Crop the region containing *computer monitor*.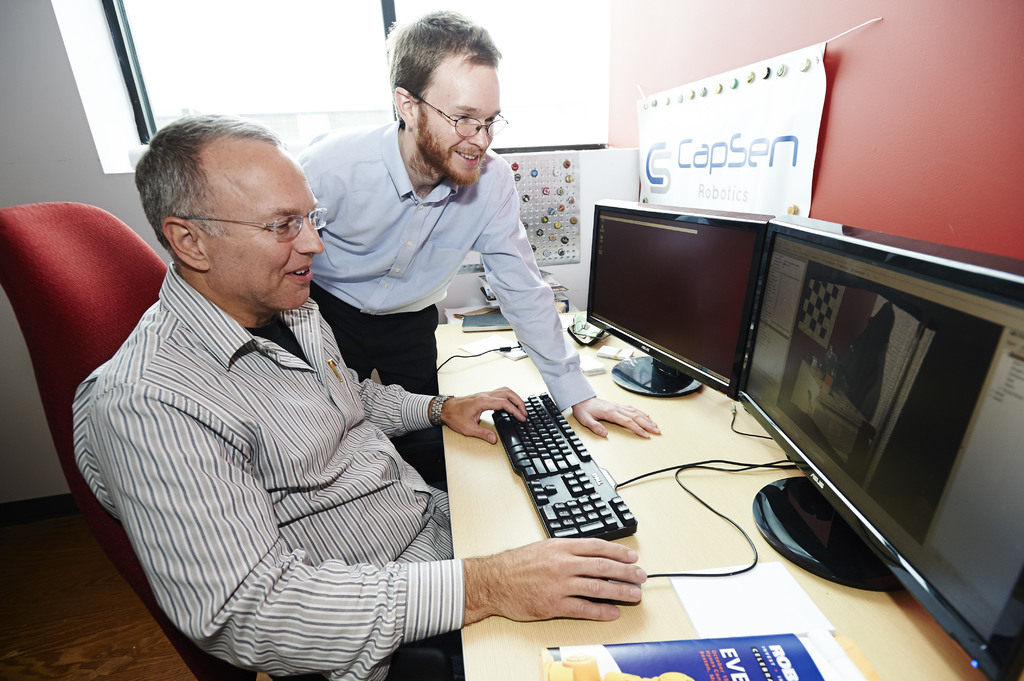
Crop region: 582/198/783/406.
